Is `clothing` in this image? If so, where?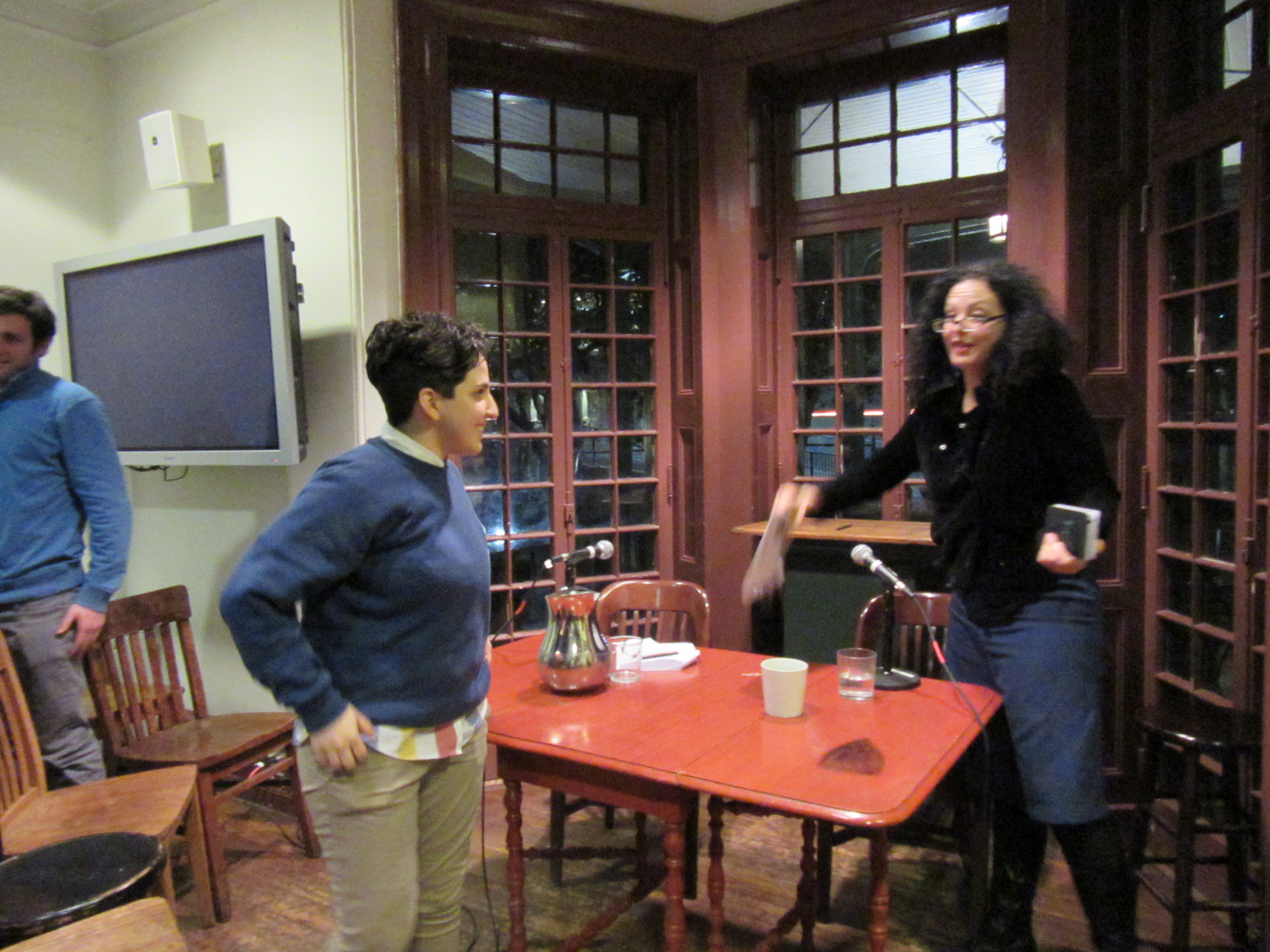
Yes, at <region>466, 160, 618, 448</region>.
